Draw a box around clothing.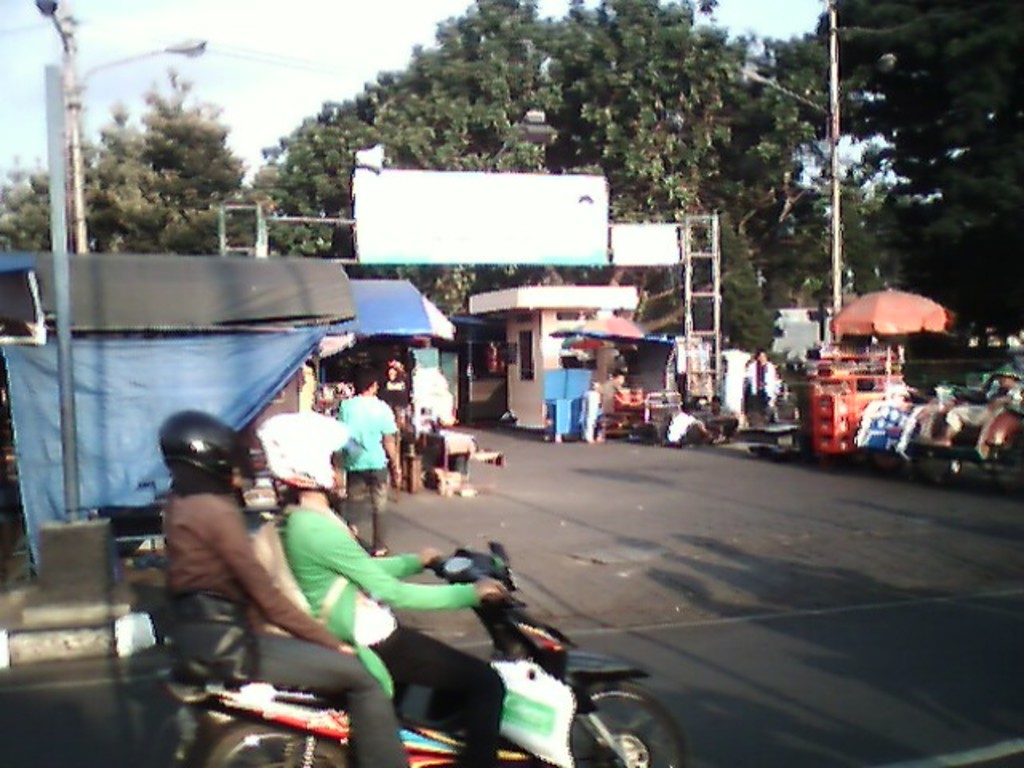
[578, 394, 598, 445].
